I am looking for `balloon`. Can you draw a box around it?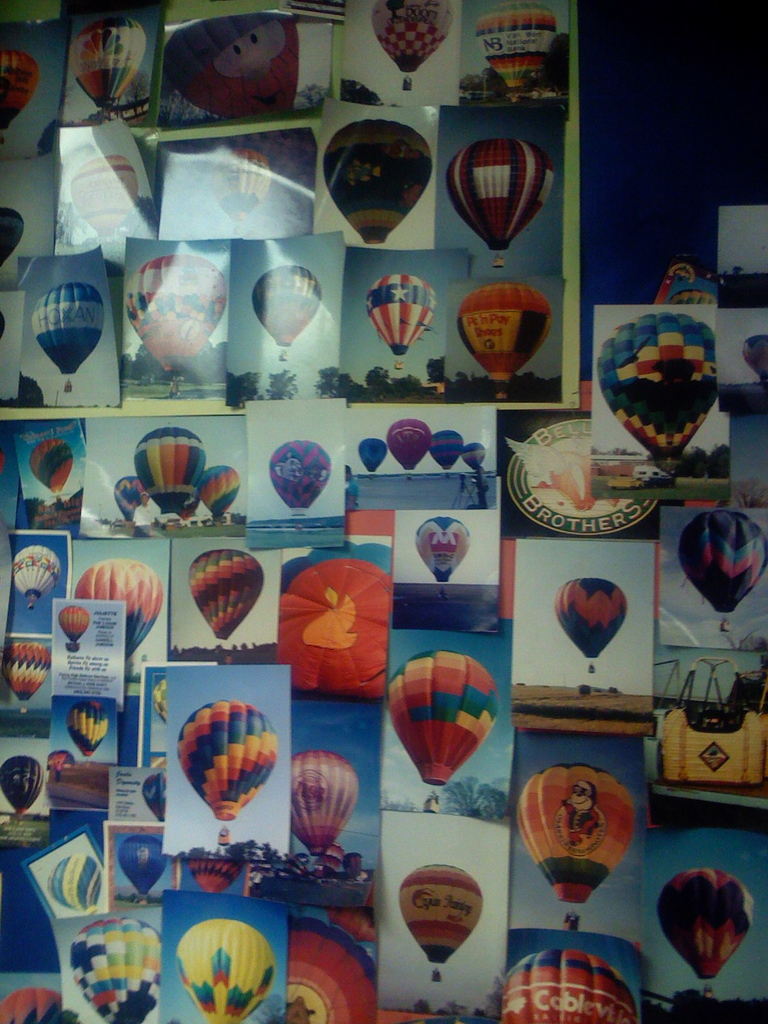
Sure, the bounding box is (465,441,489,464).
